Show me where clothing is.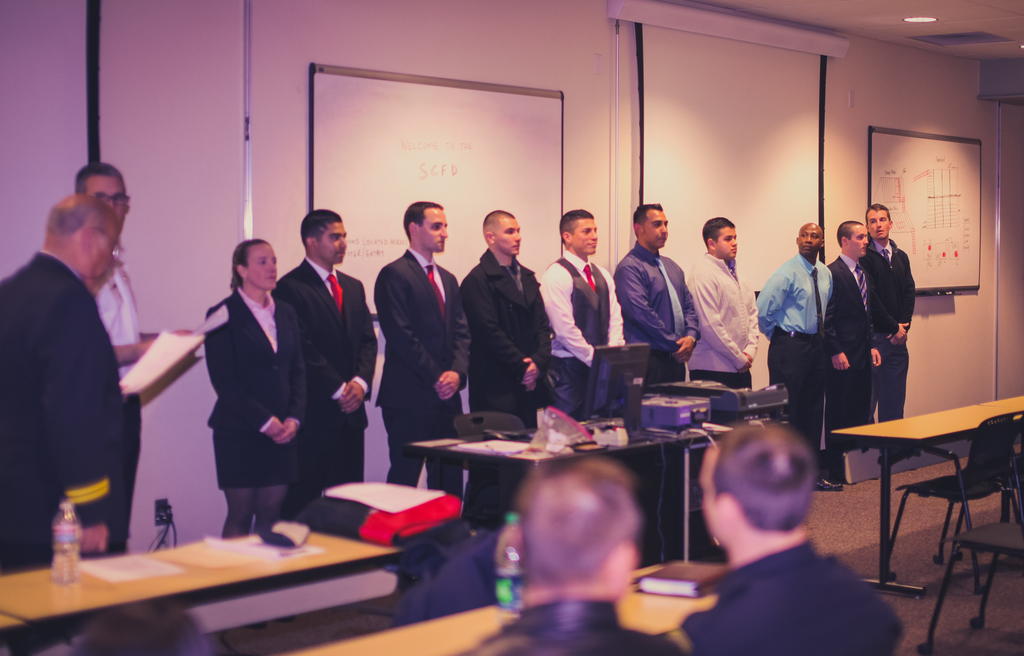
clothing is at x1=539, y1=241, x2=624, y2=419.
